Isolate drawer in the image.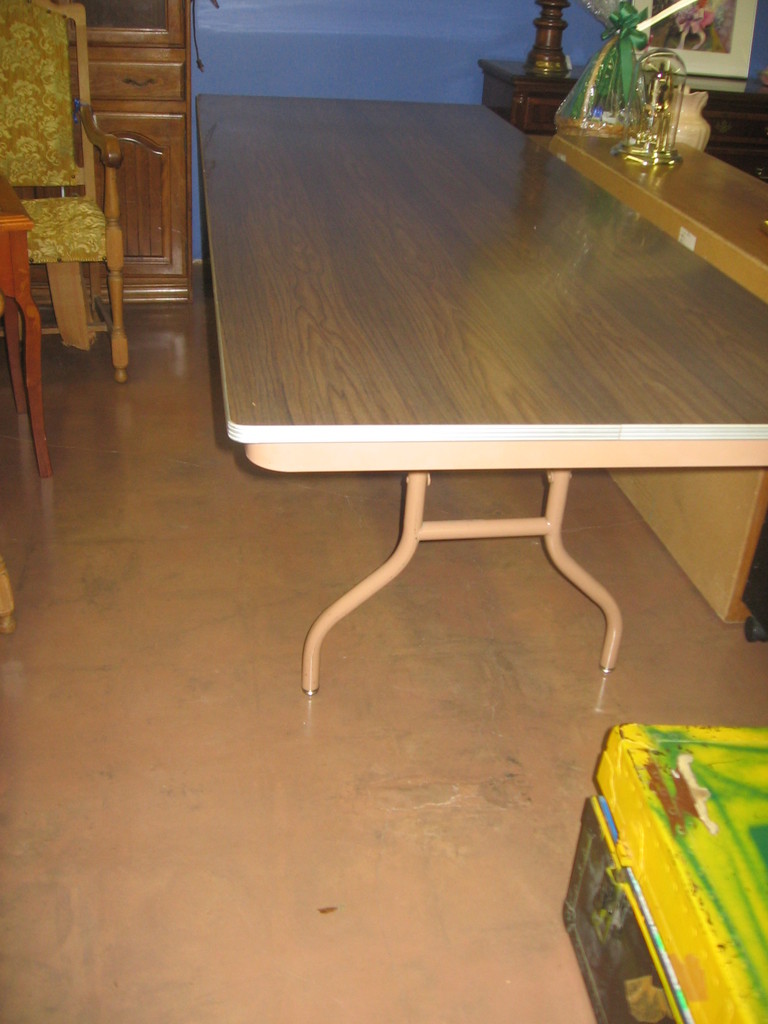
Isolated region: bbox=[84, 62, 182, 104].
